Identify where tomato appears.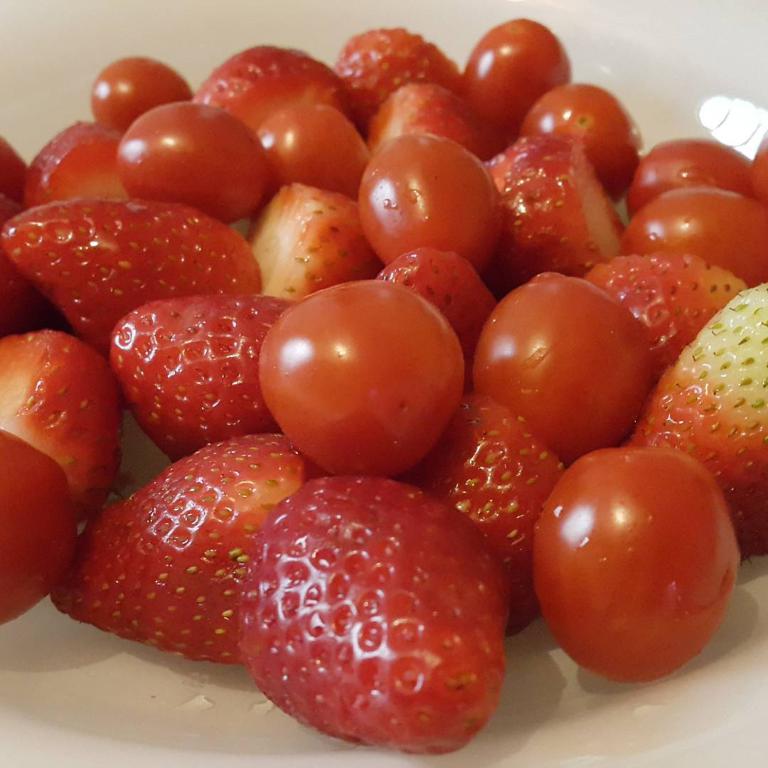
Appears at (left=535, top=451, right=747, bottom=693).
